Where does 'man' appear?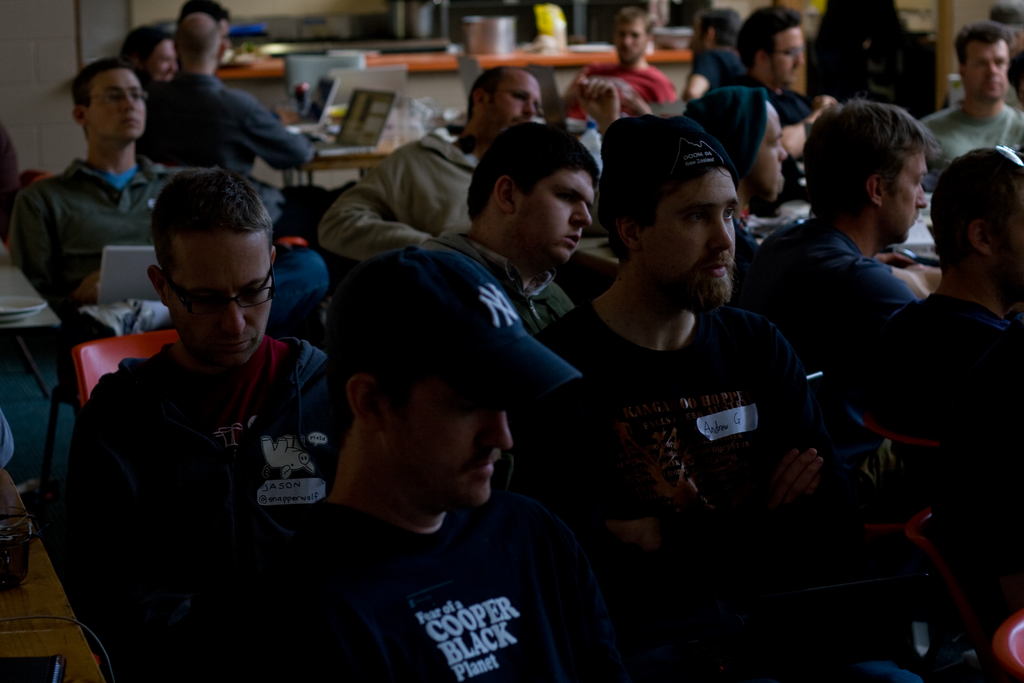
Appears at BBox(312, 65, 551, 267).
